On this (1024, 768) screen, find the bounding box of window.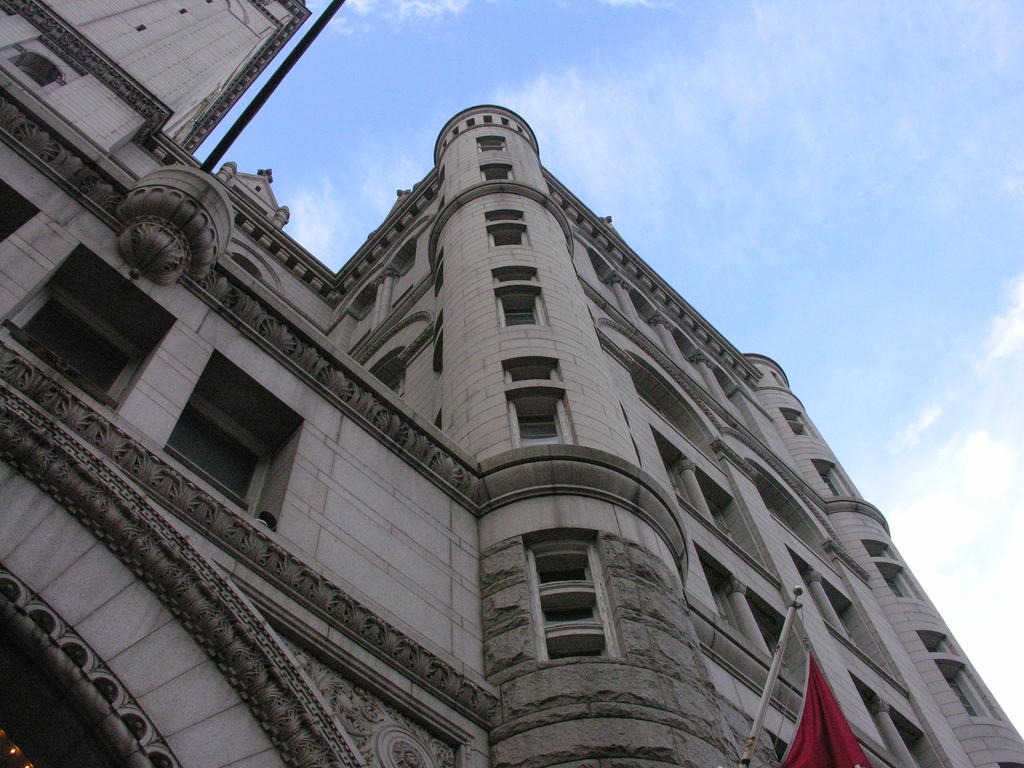
Bounding box: Rect(813, 460, 852, 497).
